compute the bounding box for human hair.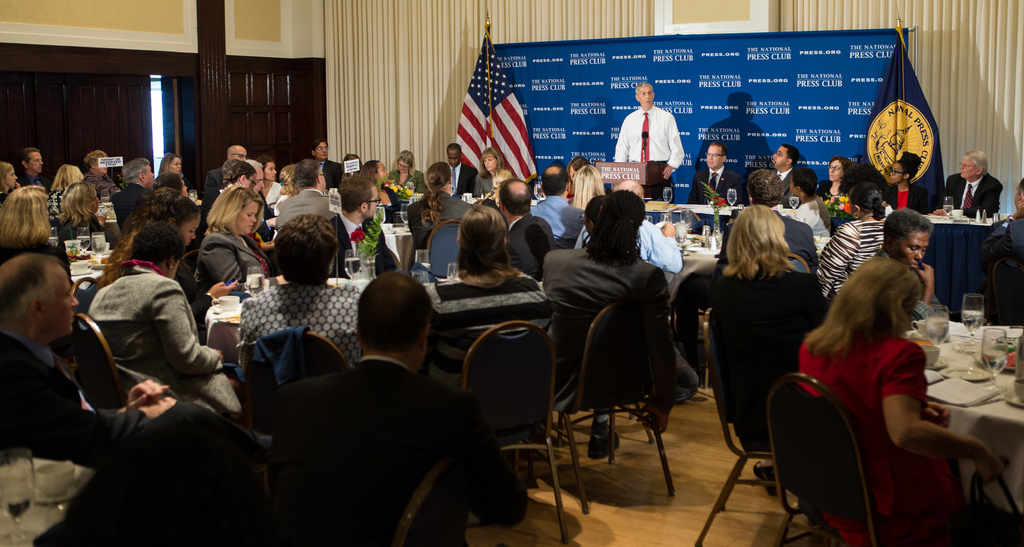
(x1=56, y1=180, x2=95, y2=225).
